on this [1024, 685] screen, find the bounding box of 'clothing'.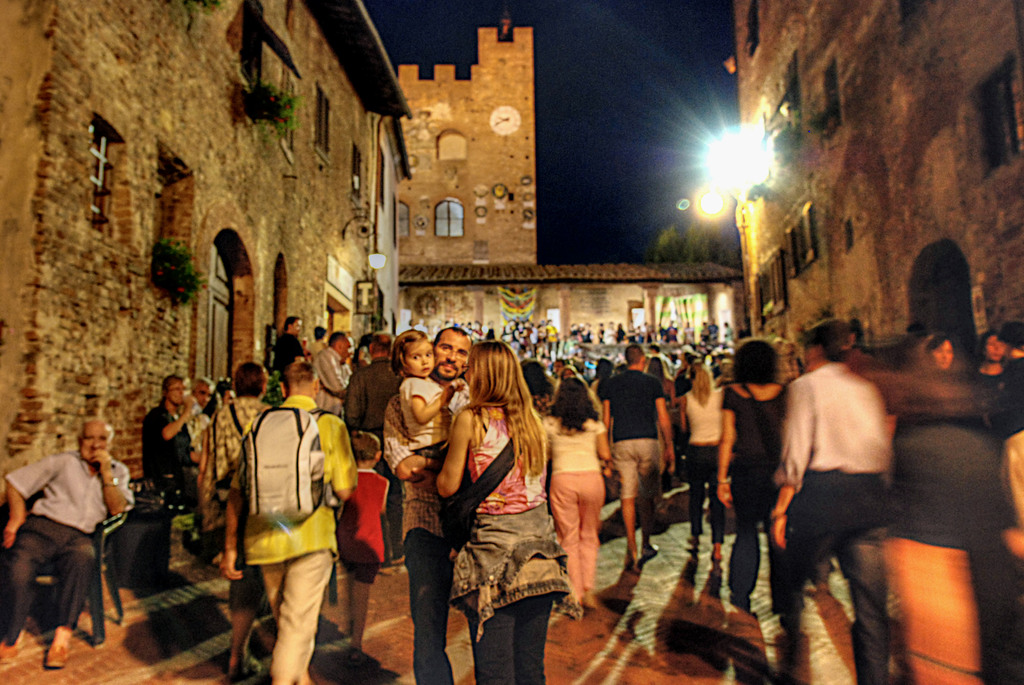
Bounding box: pyautogui.locateOnScreen(326, 466, 389, 592).
